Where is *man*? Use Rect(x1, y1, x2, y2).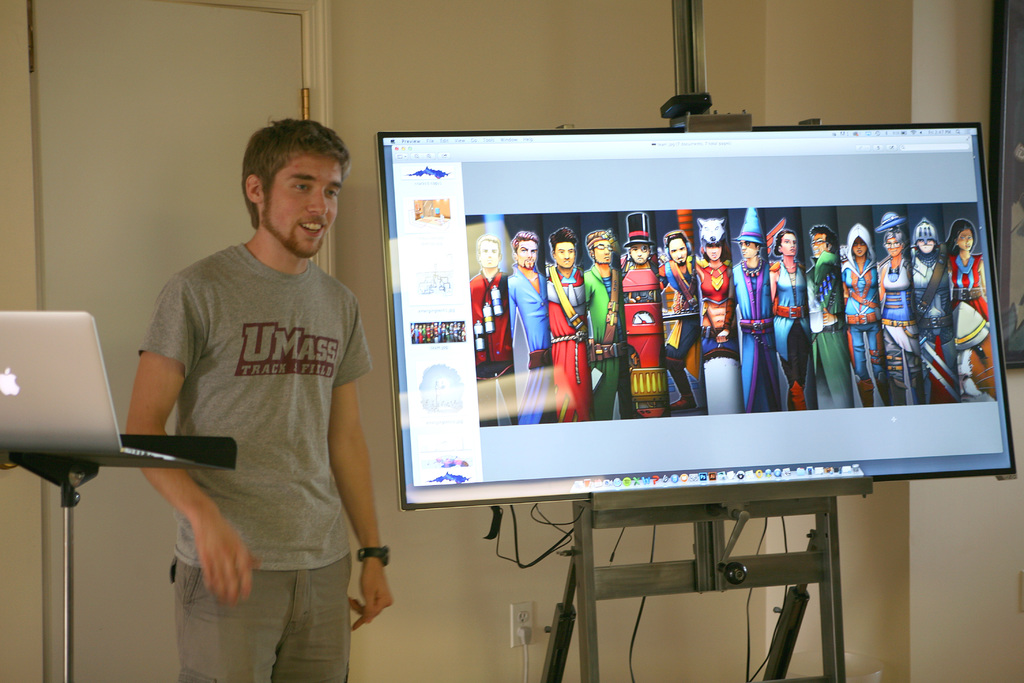
Rect(661, 227, 708, 415).
